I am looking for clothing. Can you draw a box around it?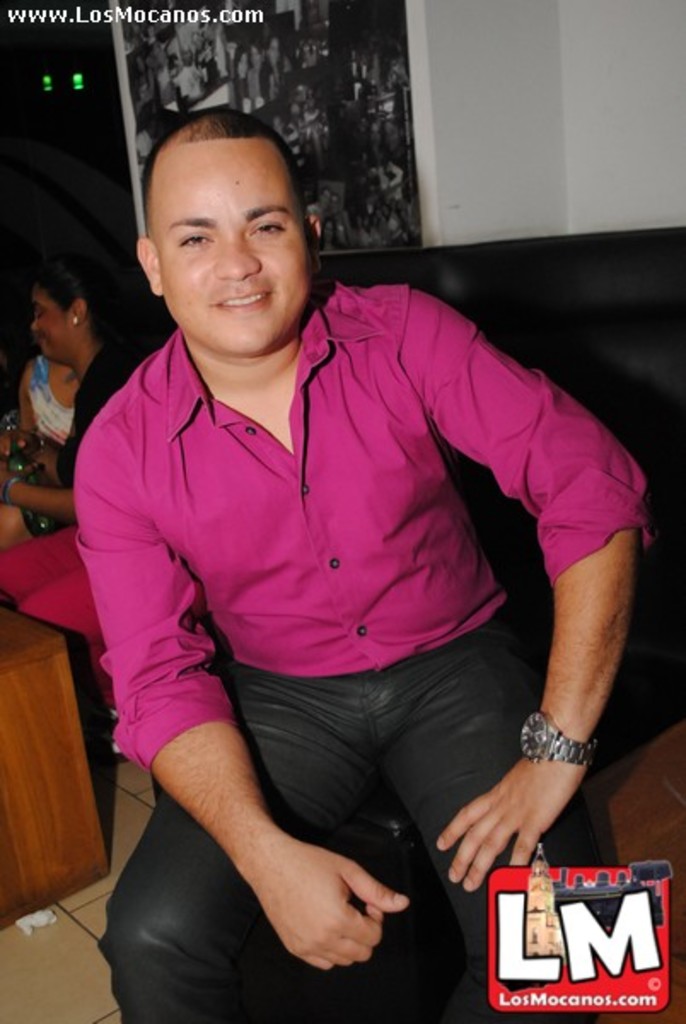
Sure, the bounding box is (x1=68, y1=319, x2=650, y2=1022).
